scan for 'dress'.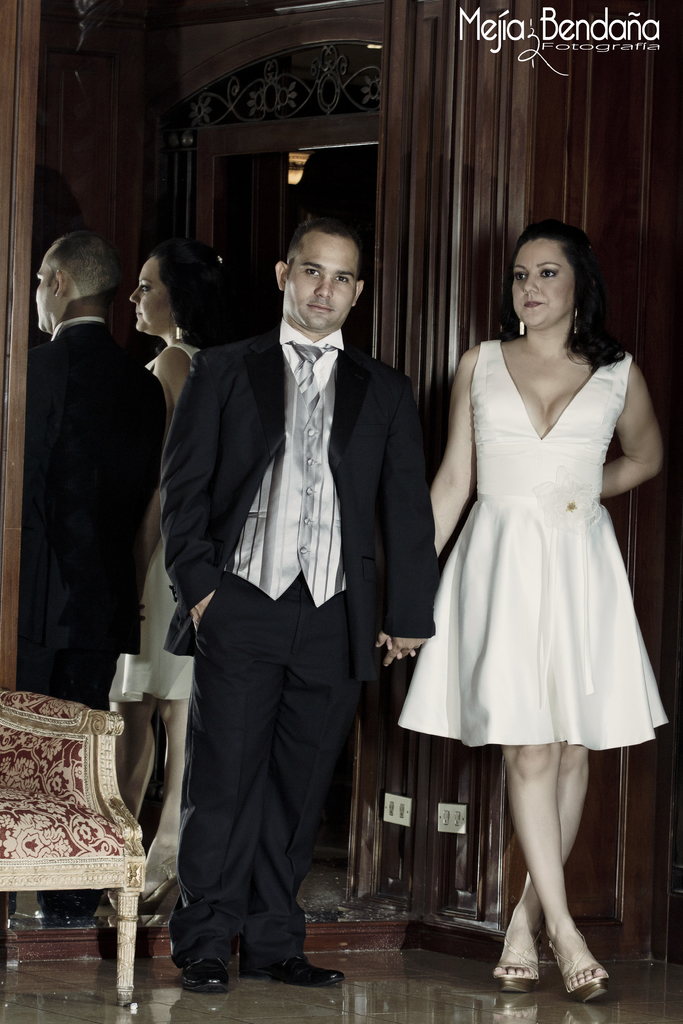
Scan result: {"left": 399, "top": 342, "right": 670, "bottom": 749}.
